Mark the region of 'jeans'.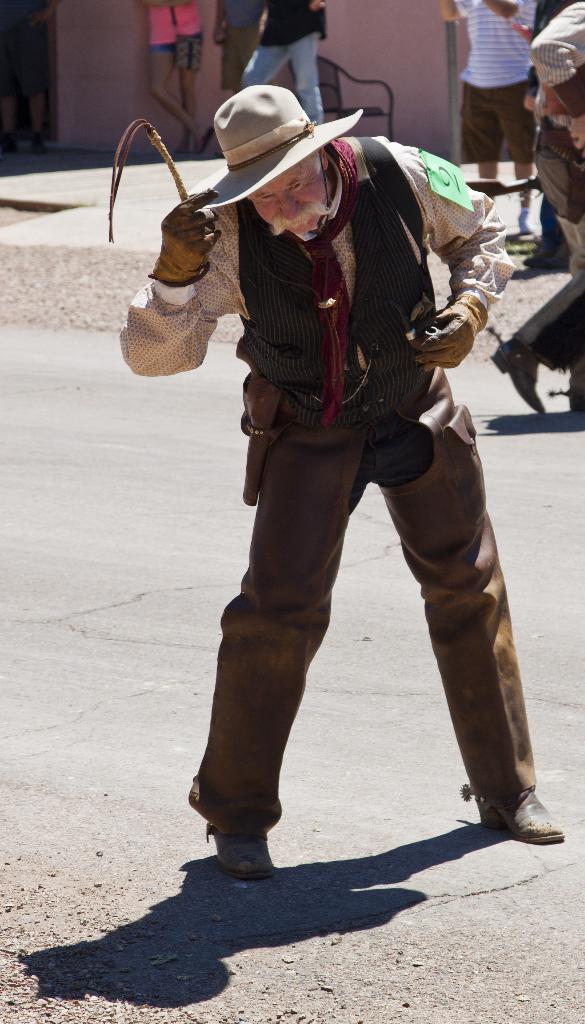
Region: <region>160, 395, 523, 865</region>.
